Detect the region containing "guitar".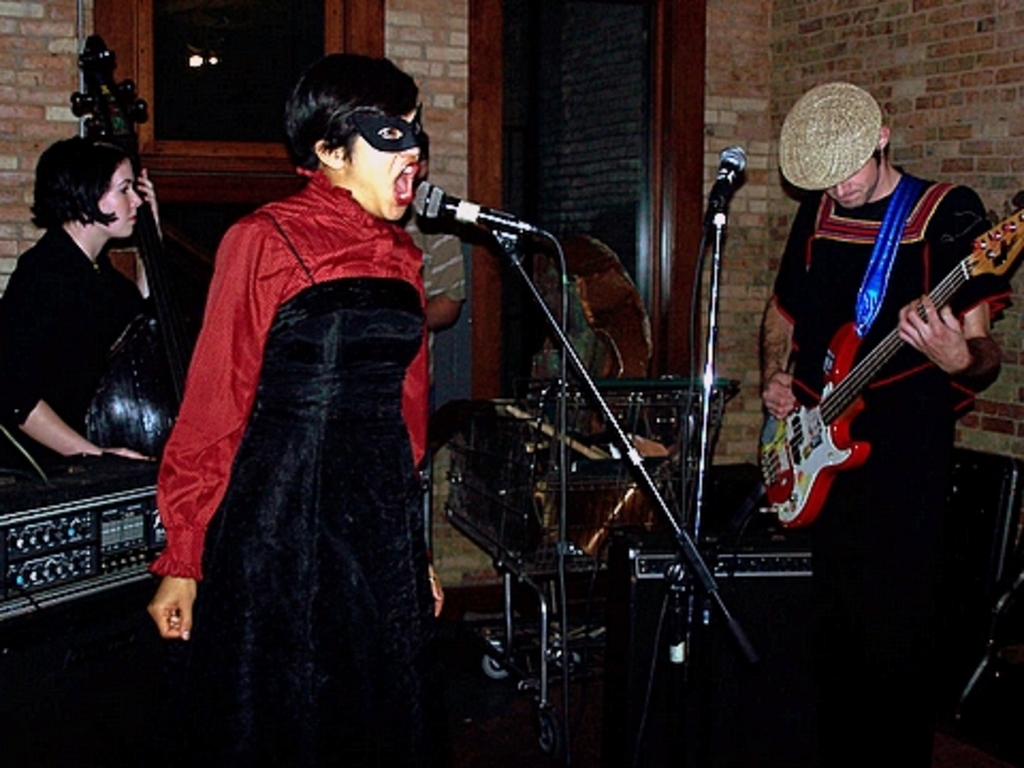
[x1=755, y1=205, x2=998, y2=540].
